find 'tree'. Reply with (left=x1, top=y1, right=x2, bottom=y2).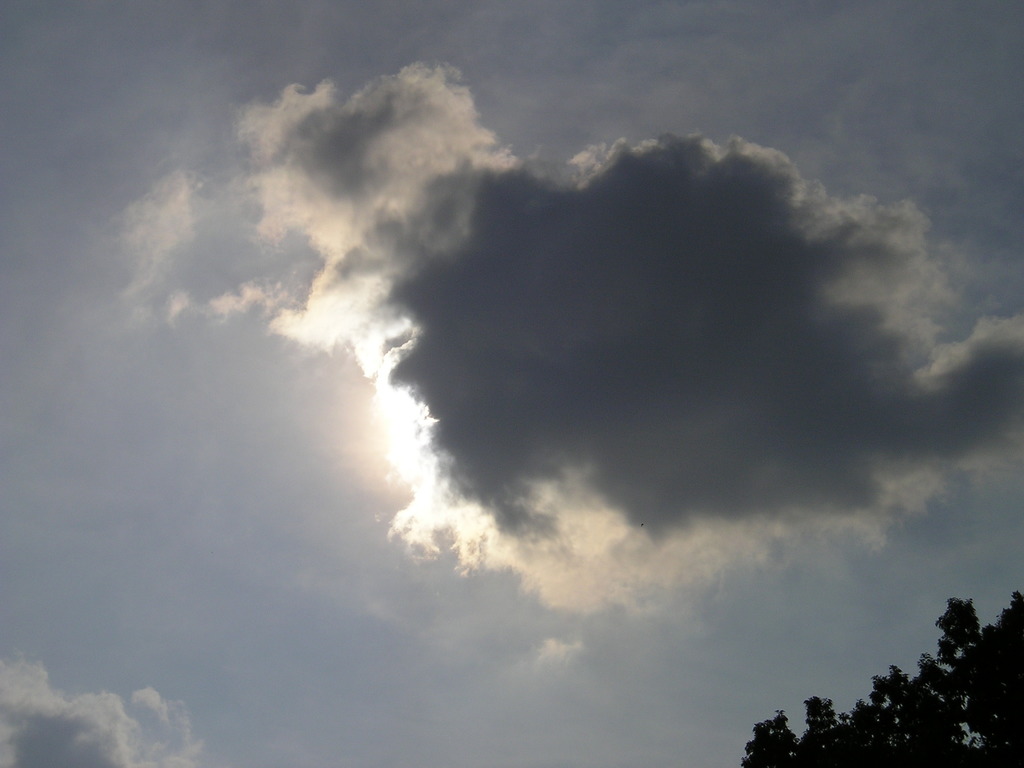
(left=728, top=591, right=1022, bottom=767).
